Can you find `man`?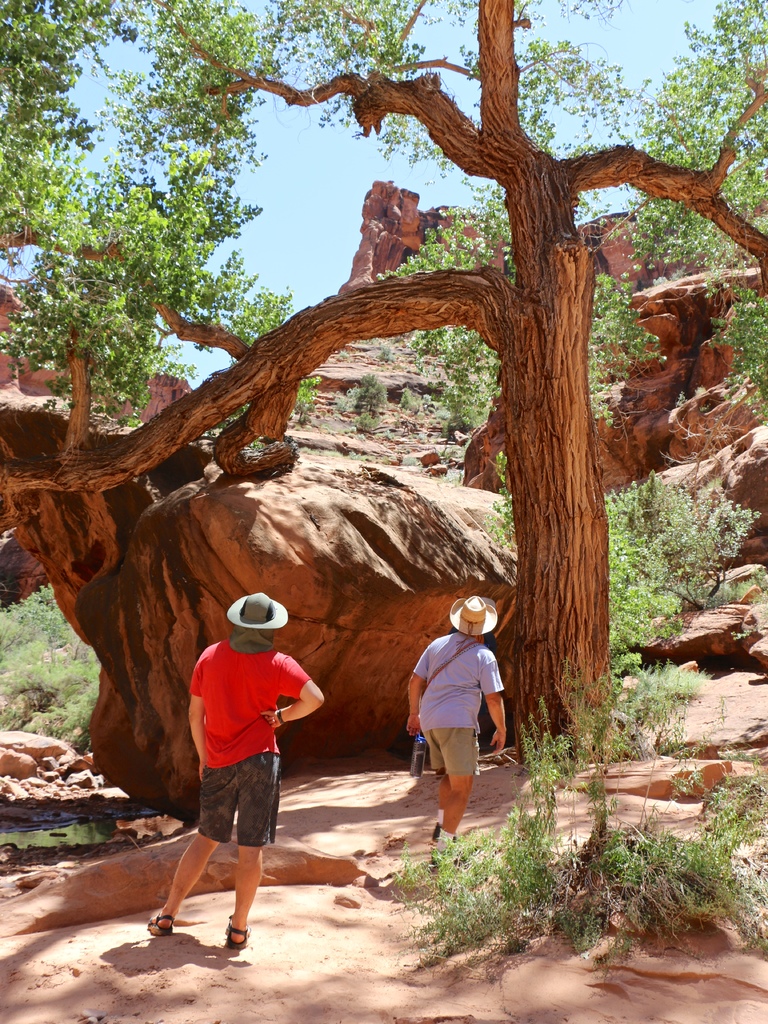
Yes, bounding box: <box>406,595,510,854</box>.
